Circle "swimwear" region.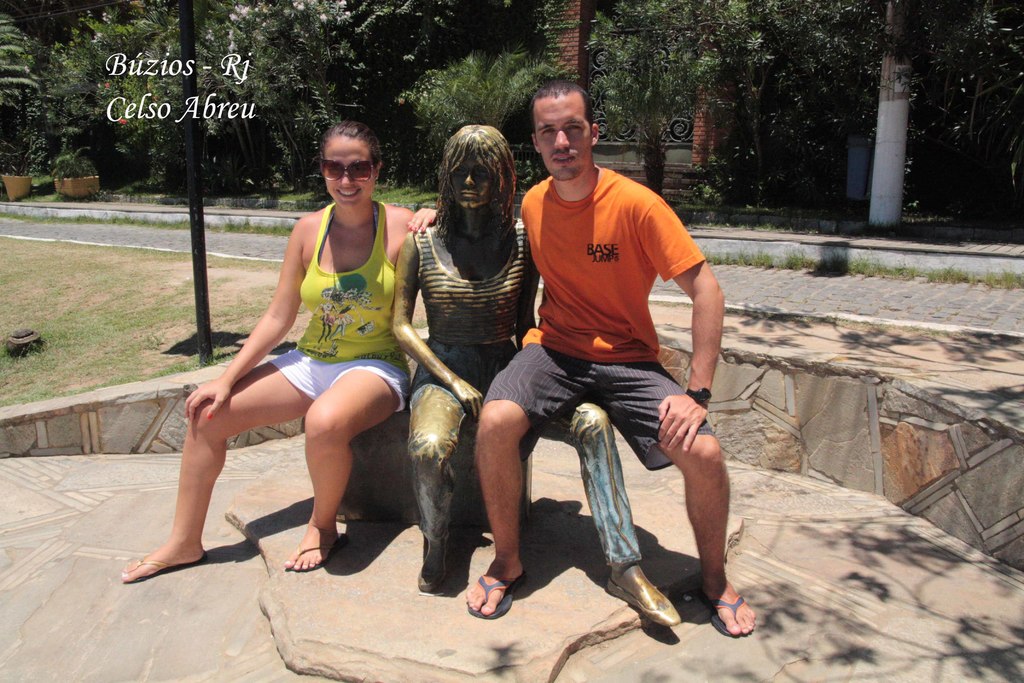
Region: [266,201,416,413].
